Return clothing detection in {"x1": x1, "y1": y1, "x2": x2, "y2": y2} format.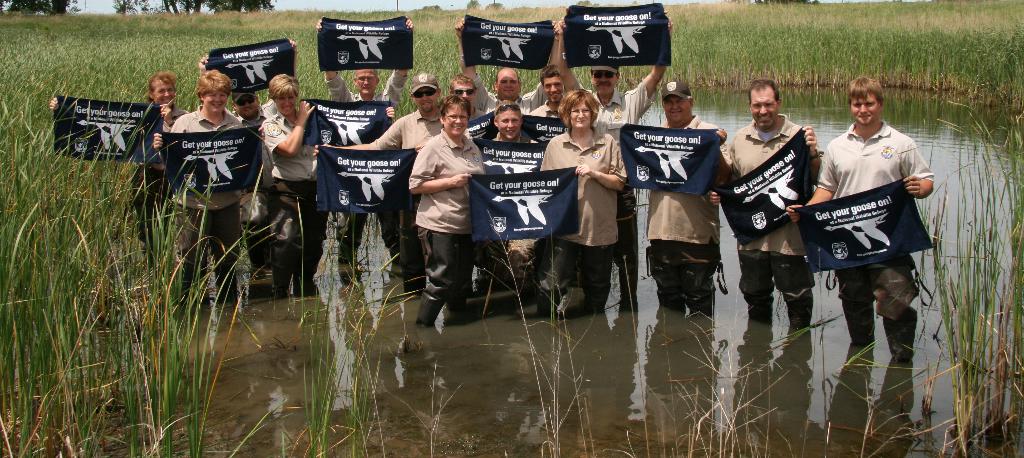
{"x1": 813, "y1": 126, "x2": 934, "y2": 343}.
